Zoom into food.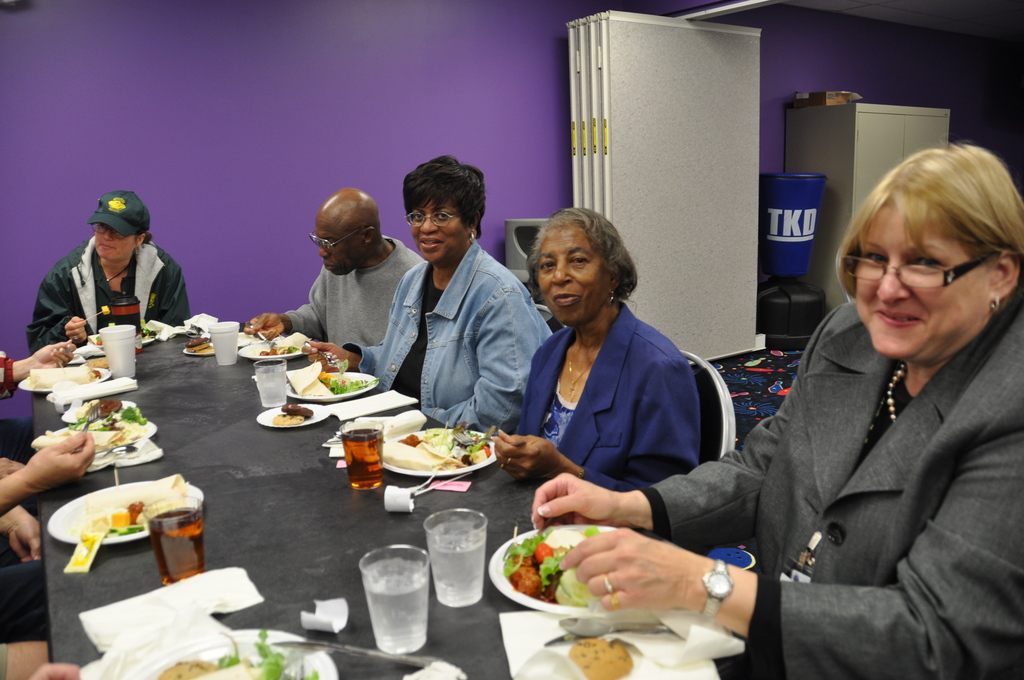
Zoom target: [left=261, top=341, right=299, bottom=355].
